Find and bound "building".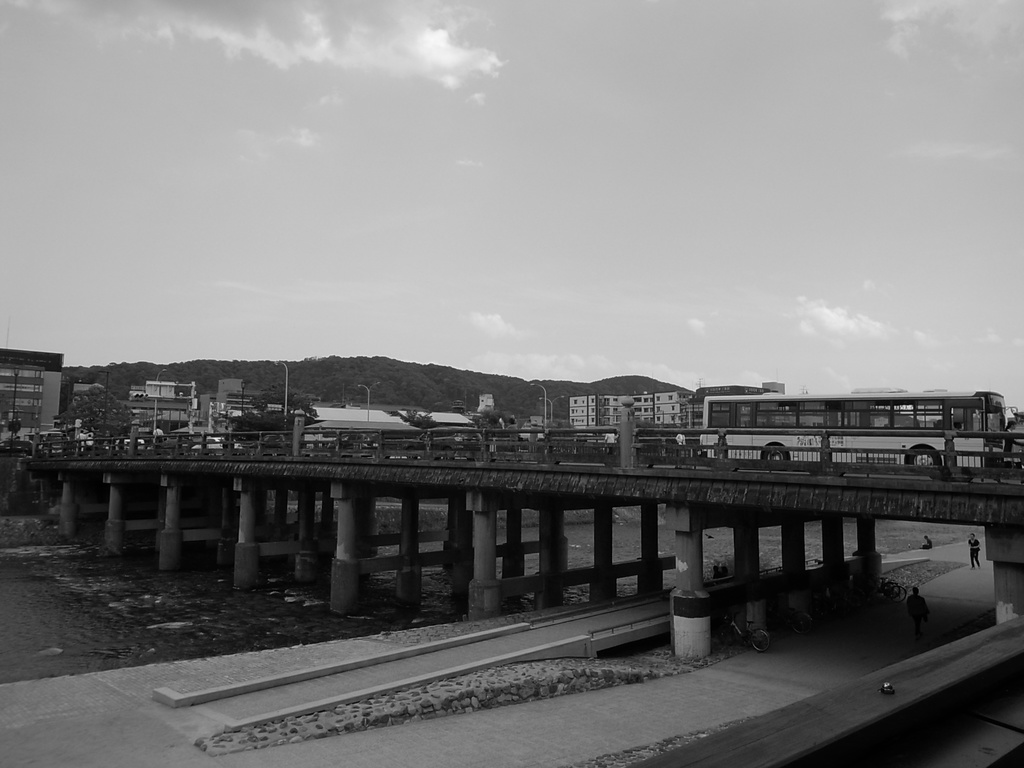
Bound: {"x1": 0, "y1": 343, "x2": 61, "y2": 441}.
